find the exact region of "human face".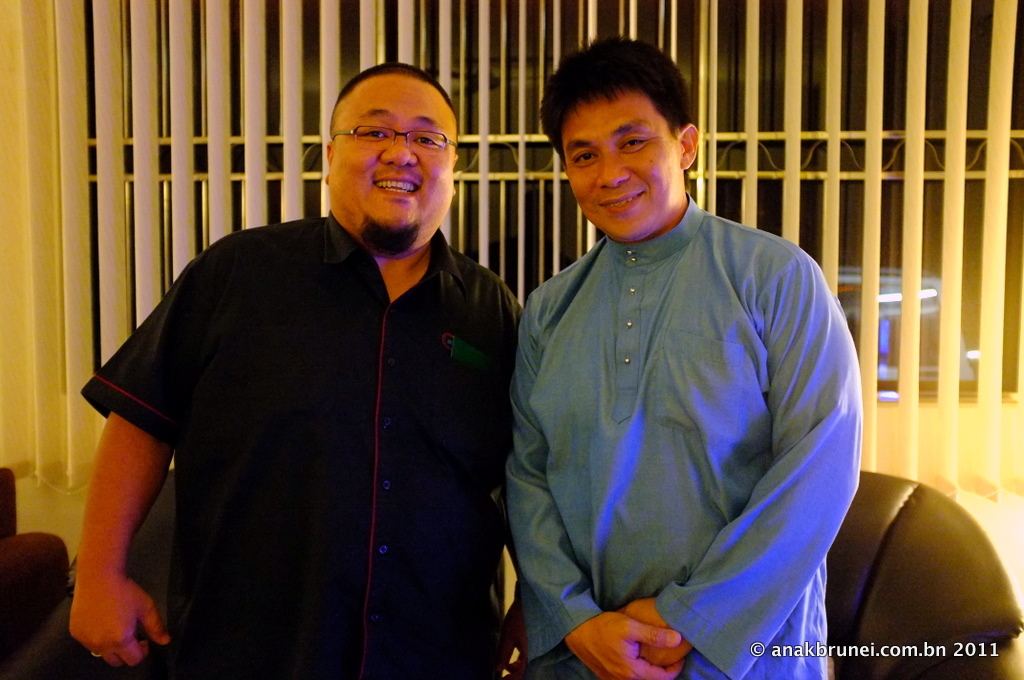
Exact region: {"x1": 328, "y1": 76, "x2": 450, "y2": 246}.
